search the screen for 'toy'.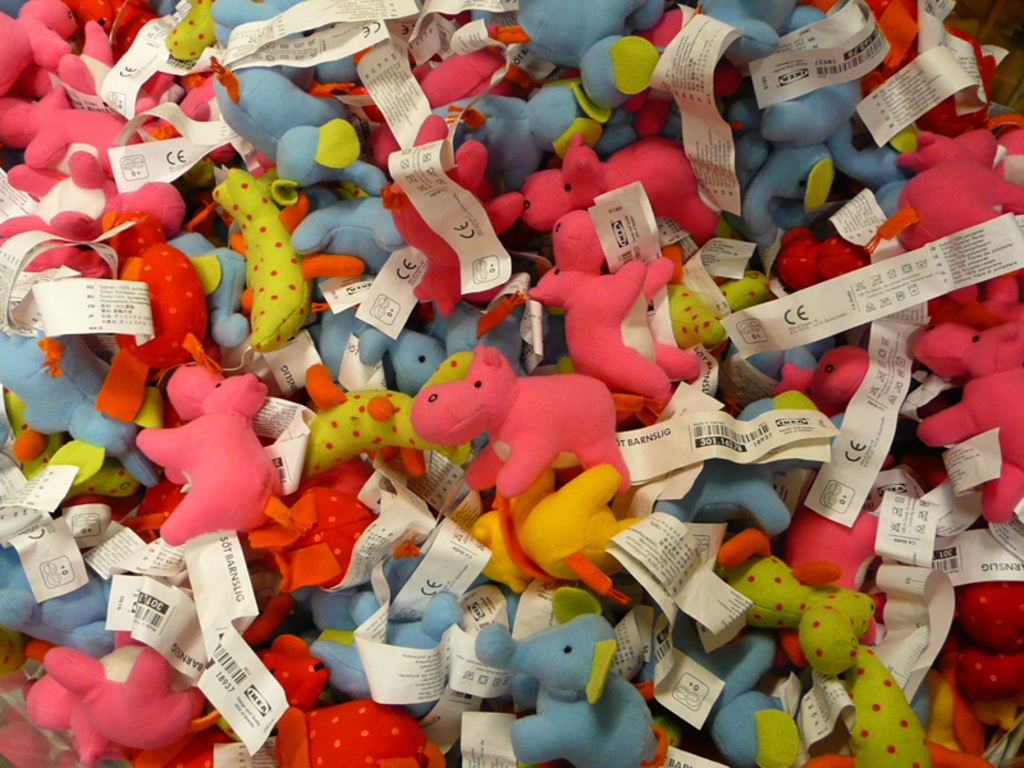
Found at <box>723,301,824,416</box>.
